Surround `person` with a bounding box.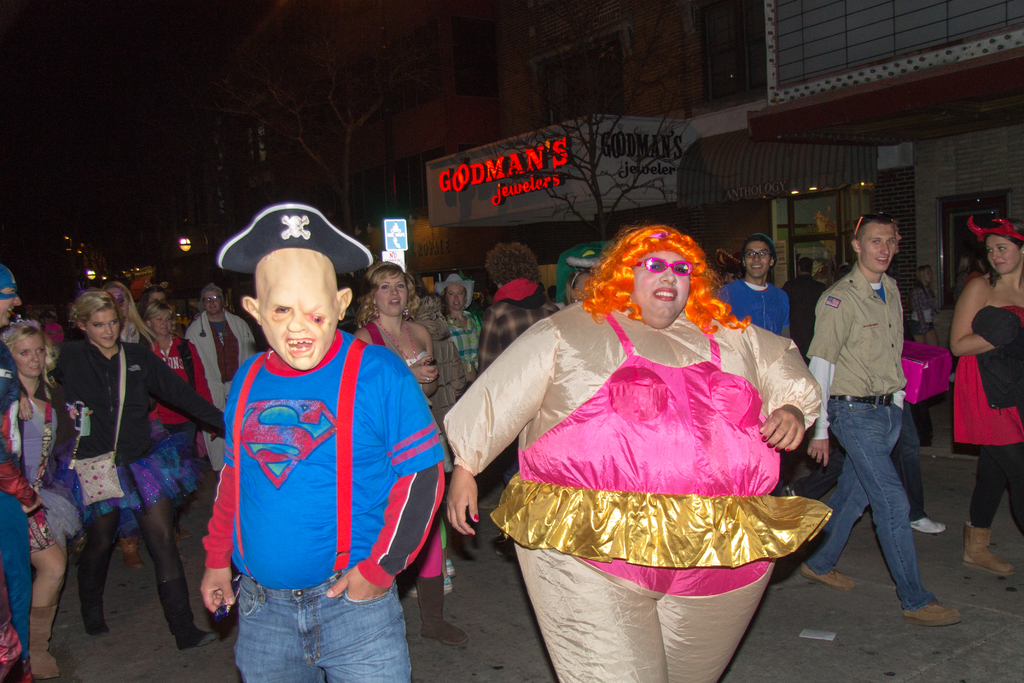
l=141, t=298, r=210, b=483.
